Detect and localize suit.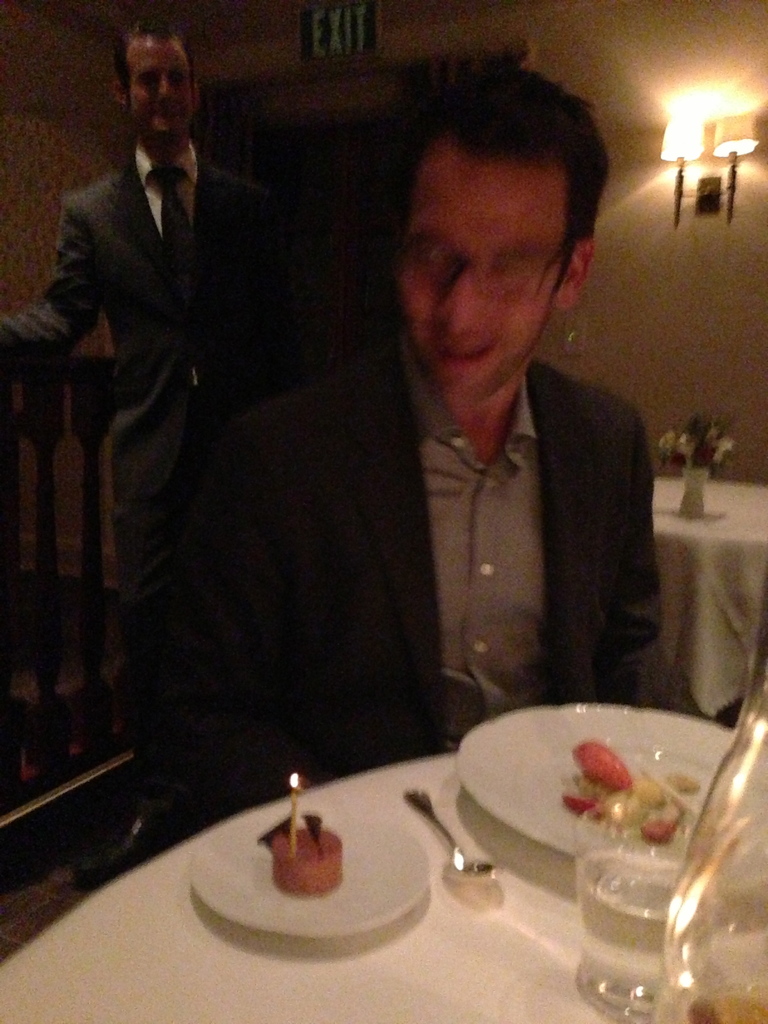
Localized at BBox(157, 305, 692, 753).
